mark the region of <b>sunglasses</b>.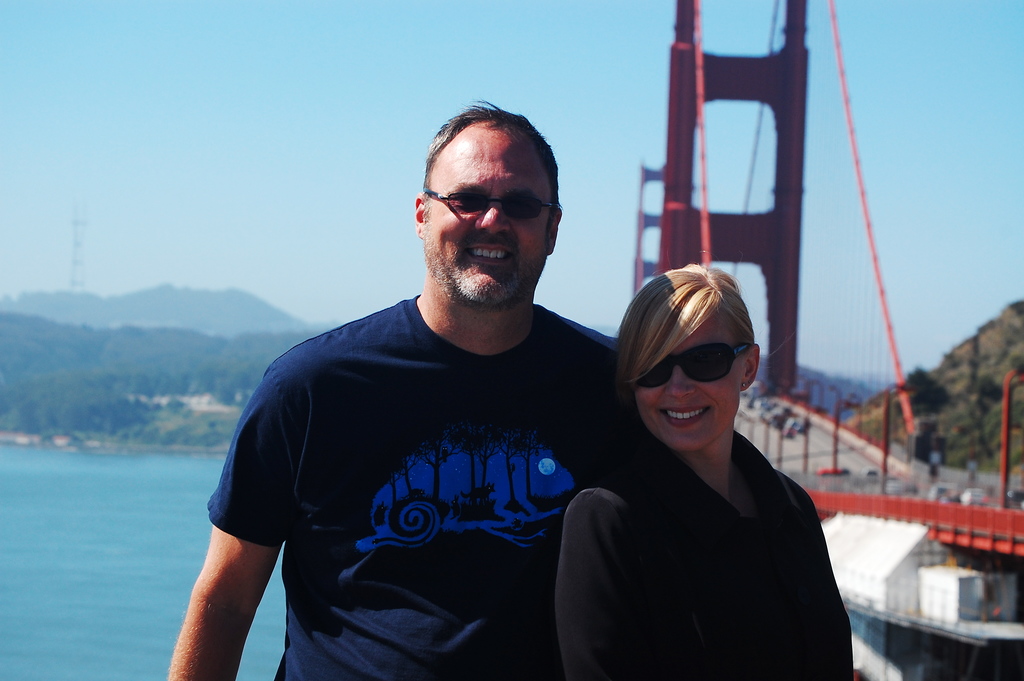
Region: BBox(421, 190, 561, 222).
